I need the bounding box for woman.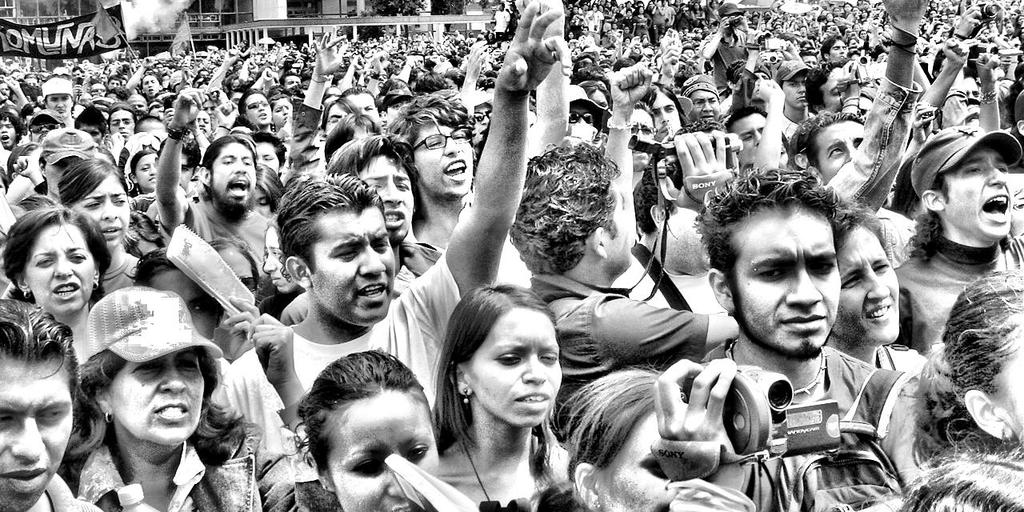
Here it is: BBox(70, 295, 270, 510).
